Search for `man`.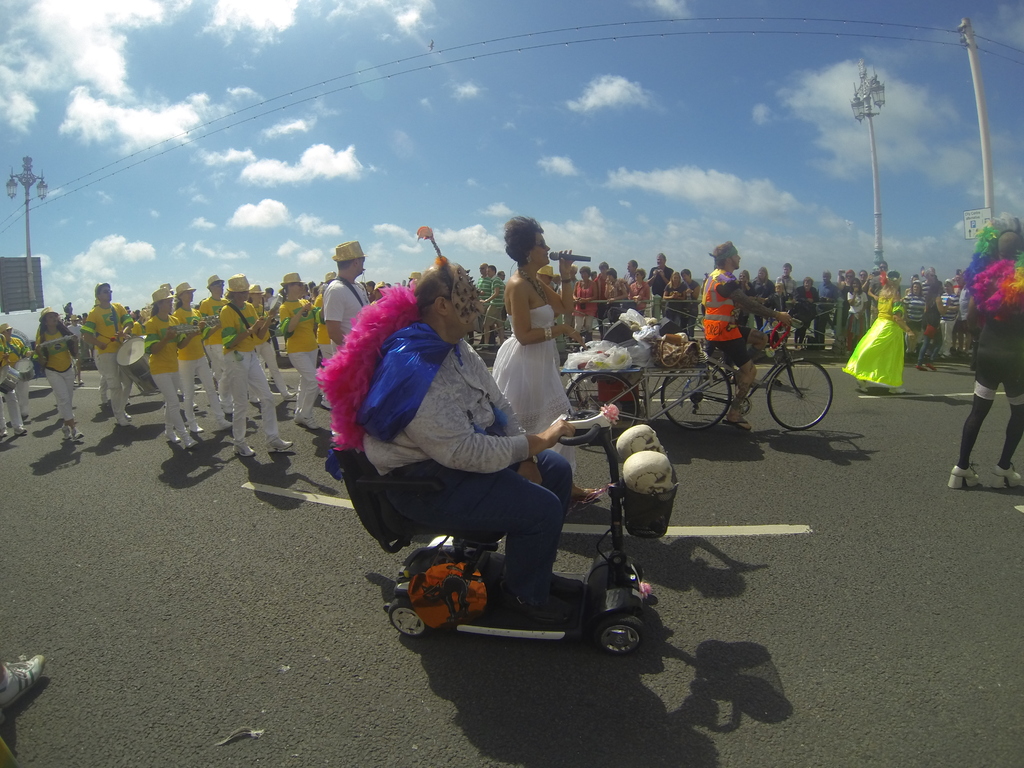
Found at x1=698, y1=239, x2=790, y2=432.
